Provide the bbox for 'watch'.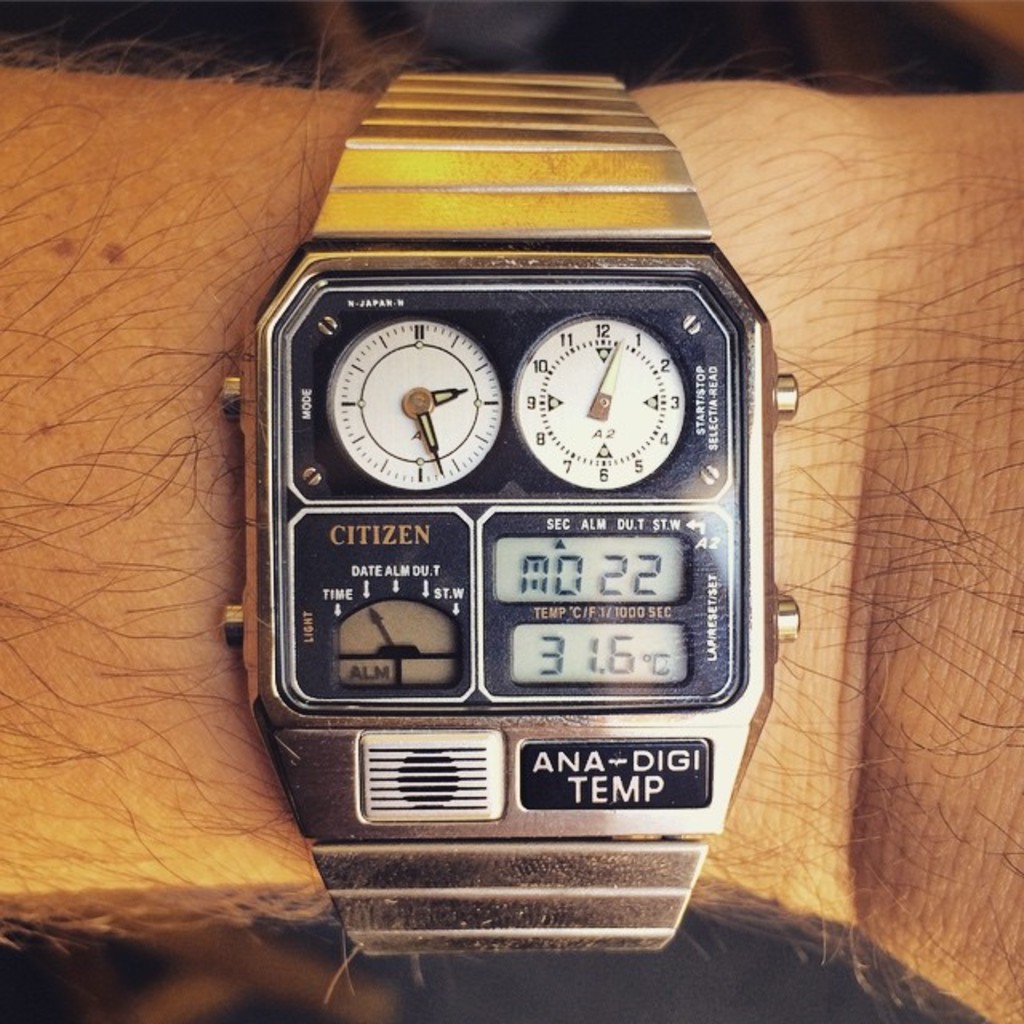
left=224, top=77, right=802, bottom=955.
